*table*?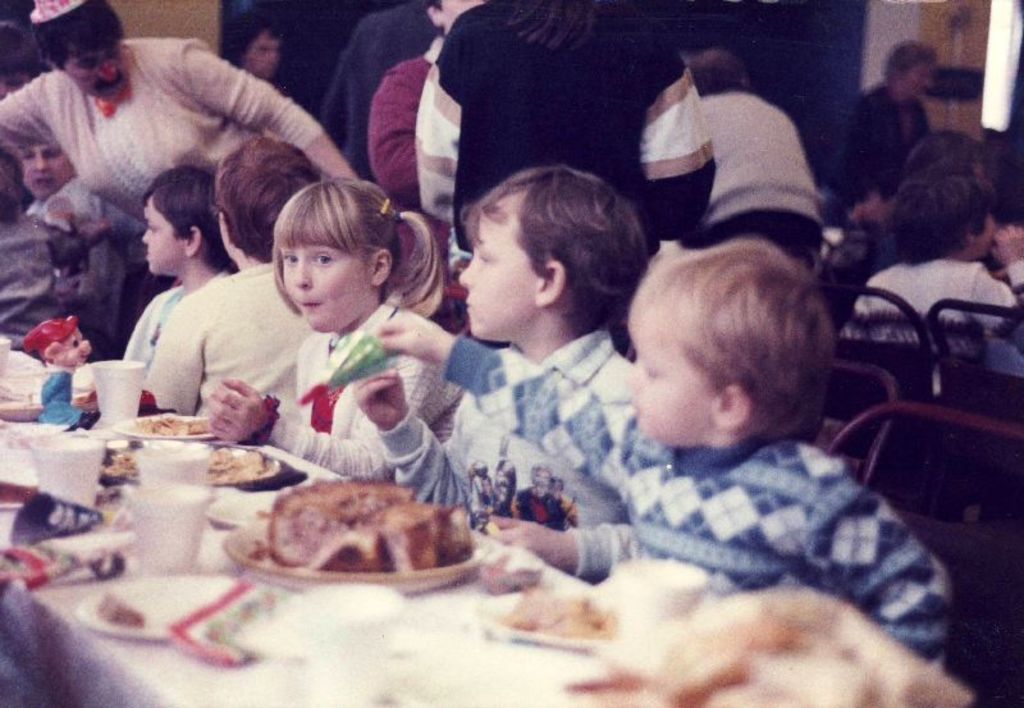
0/364/987/707
